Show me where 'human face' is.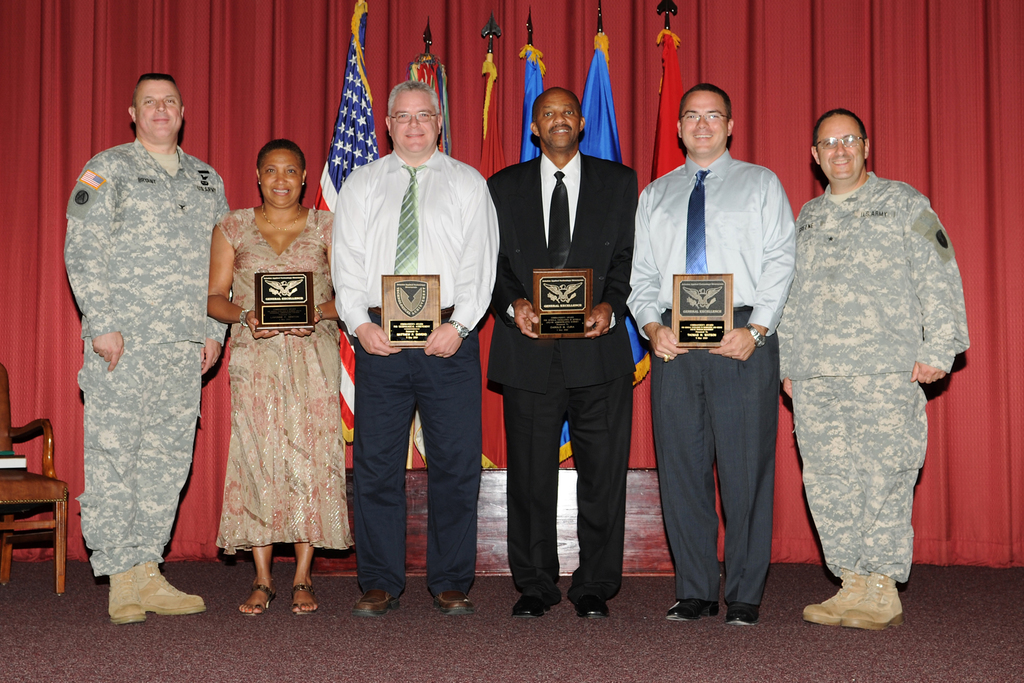
'human face' is at box(387, 90, 435, 153).
